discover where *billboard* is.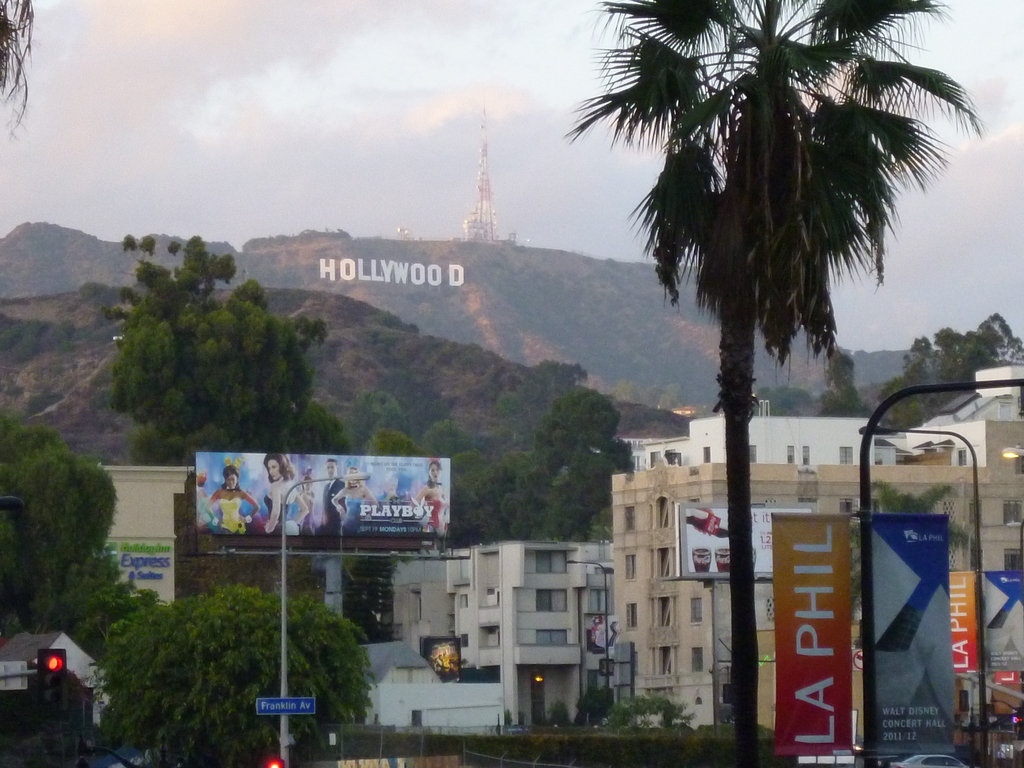
Discovered at (669,501,773,611).
